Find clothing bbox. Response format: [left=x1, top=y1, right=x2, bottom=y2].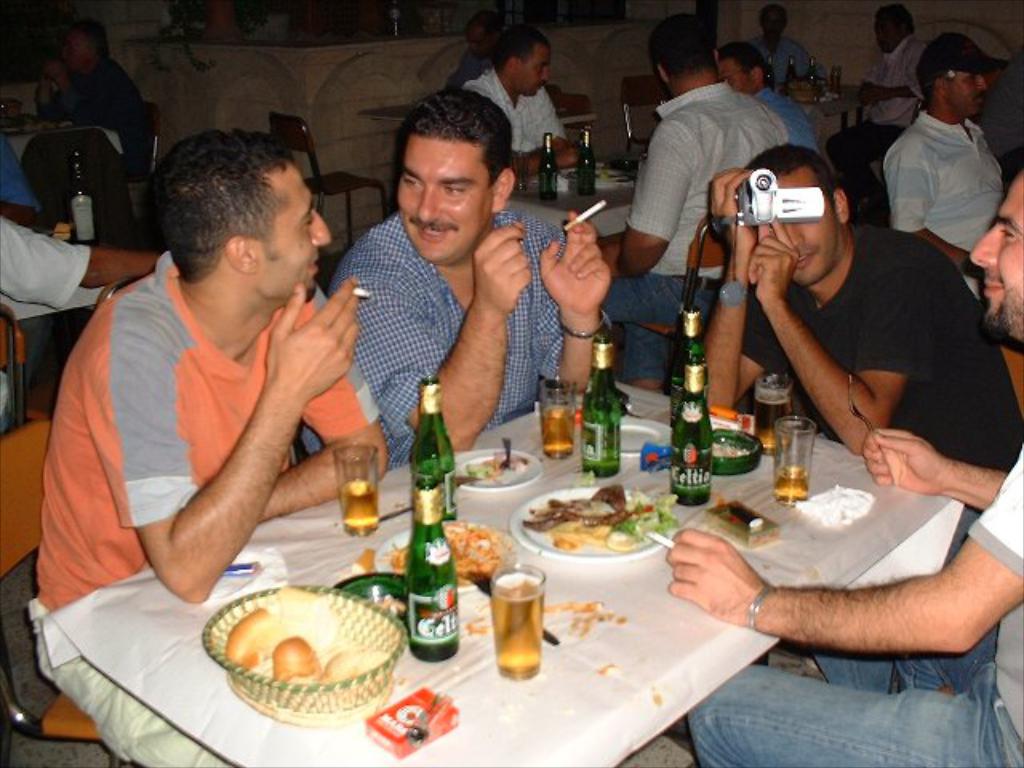
[left=51, top=222, right=384, bottom=656].
